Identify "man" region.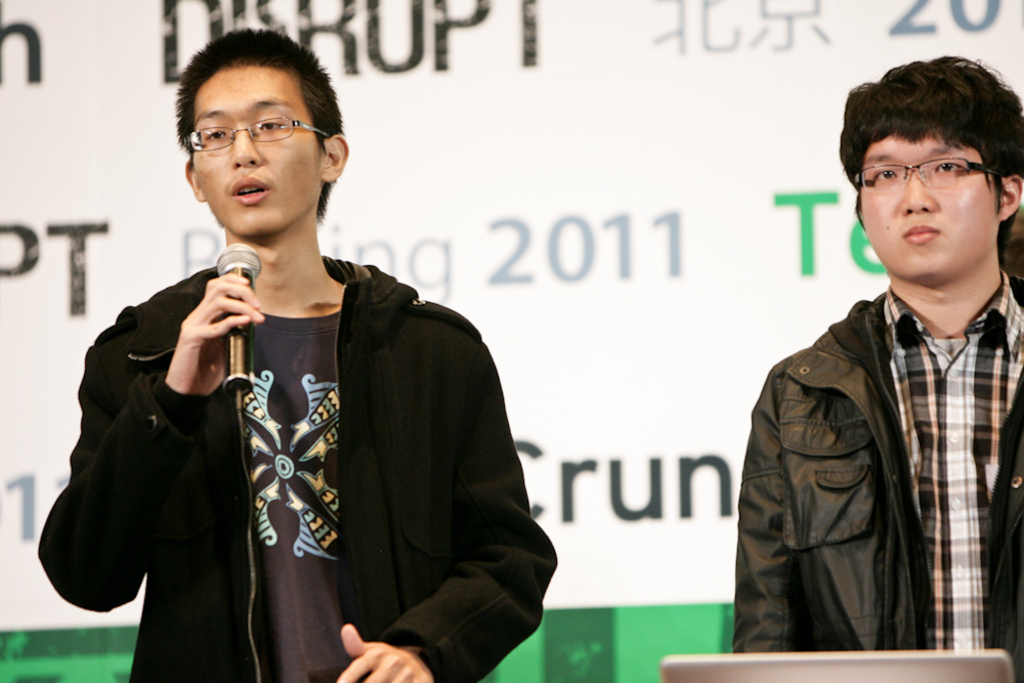
Region: <box>741,76,1023,676</box>.
